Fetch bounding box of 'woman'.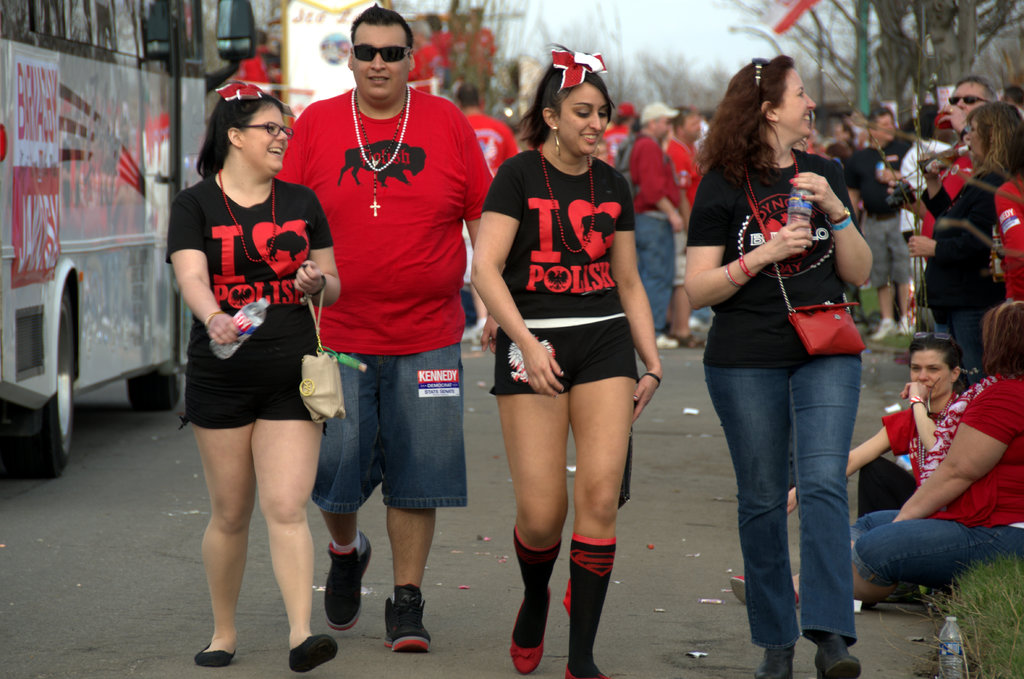
Bbox: {"left": 963, "top": 104, "right": 1023, "bottom": 306}.
